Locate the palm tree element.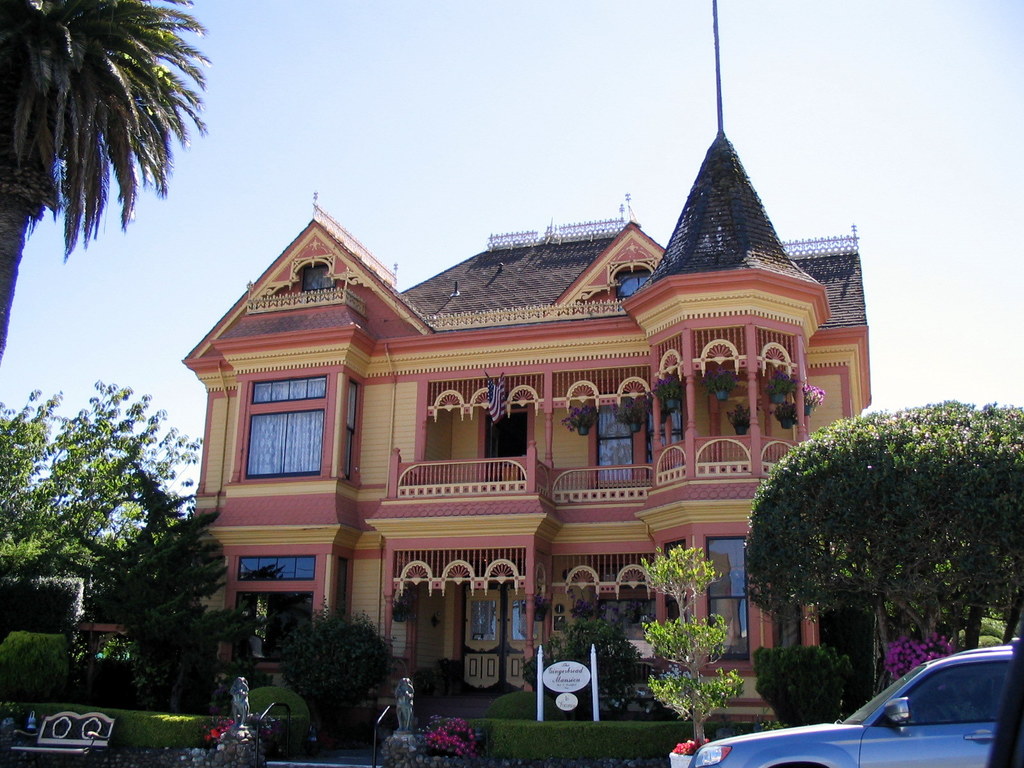
Element bbox: 642/497/726/696.
